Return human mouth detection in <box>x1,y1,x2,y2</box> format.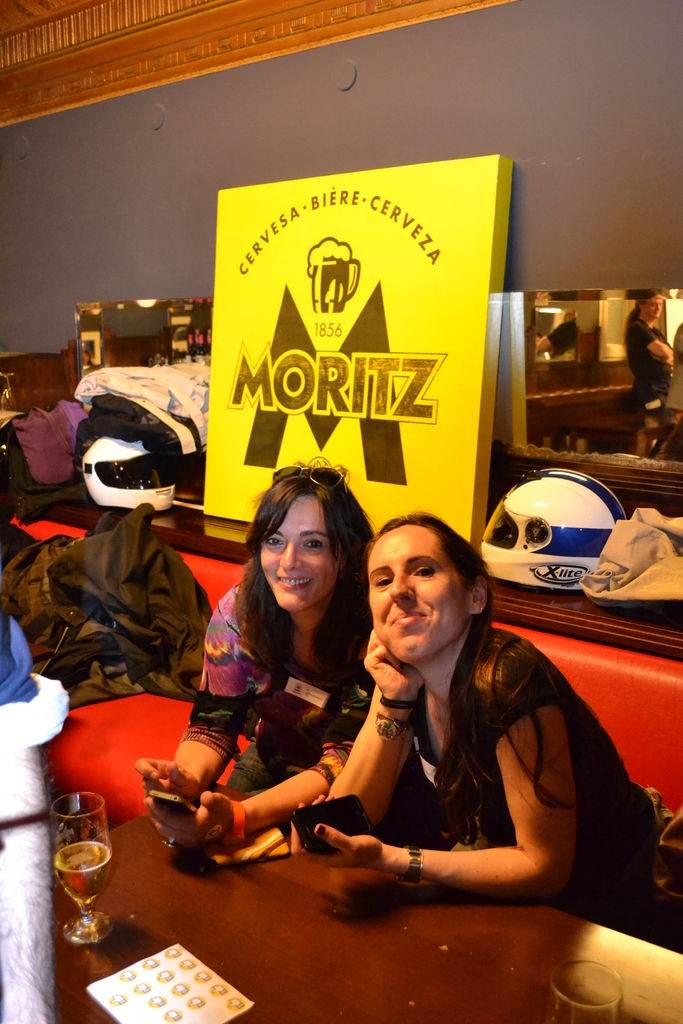
<box>272,570,313,589</box>.
